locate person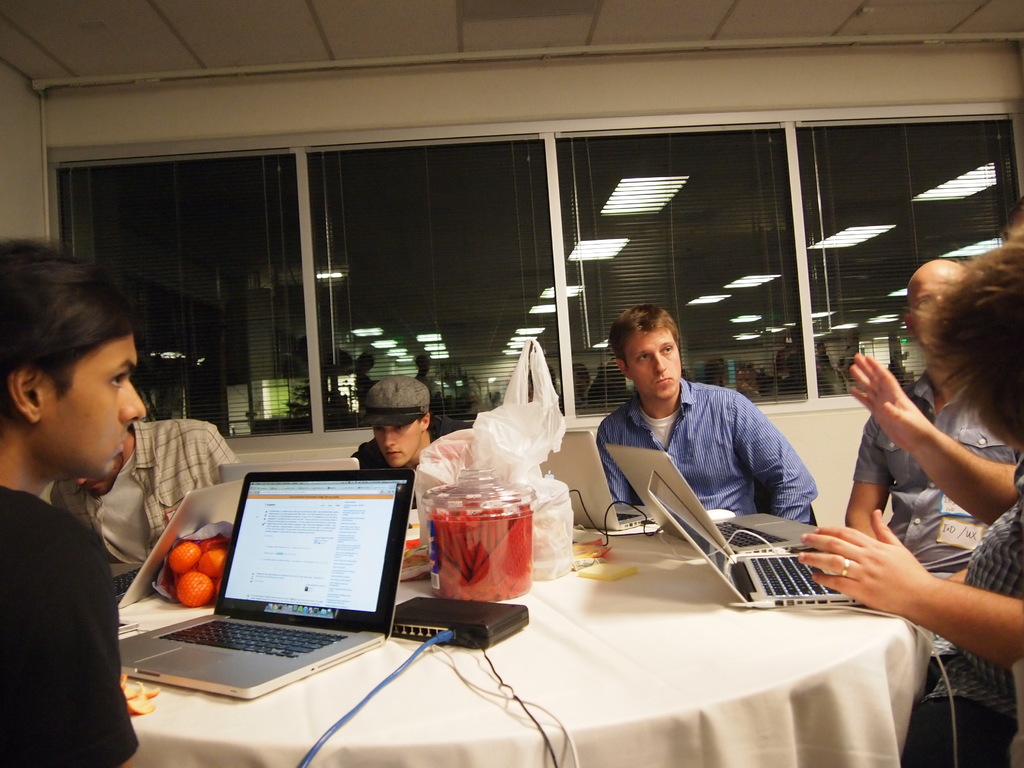
select_region(846, 260, 1018, 580)
